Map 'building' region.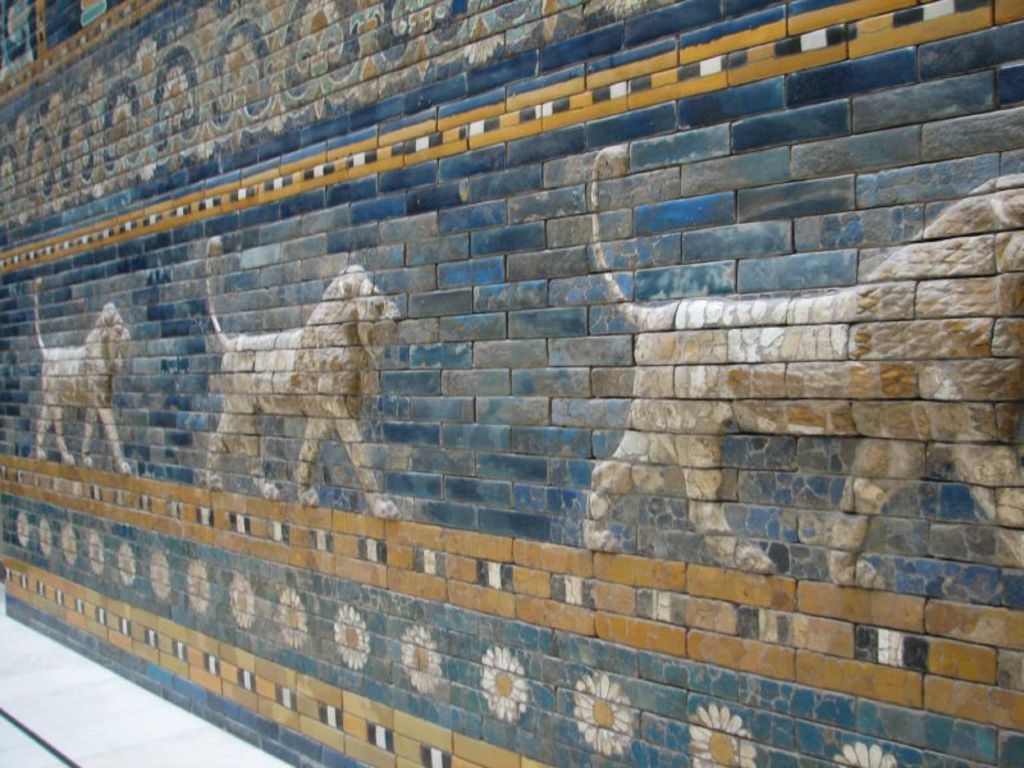
Mapped to [0,0,1023,767].
